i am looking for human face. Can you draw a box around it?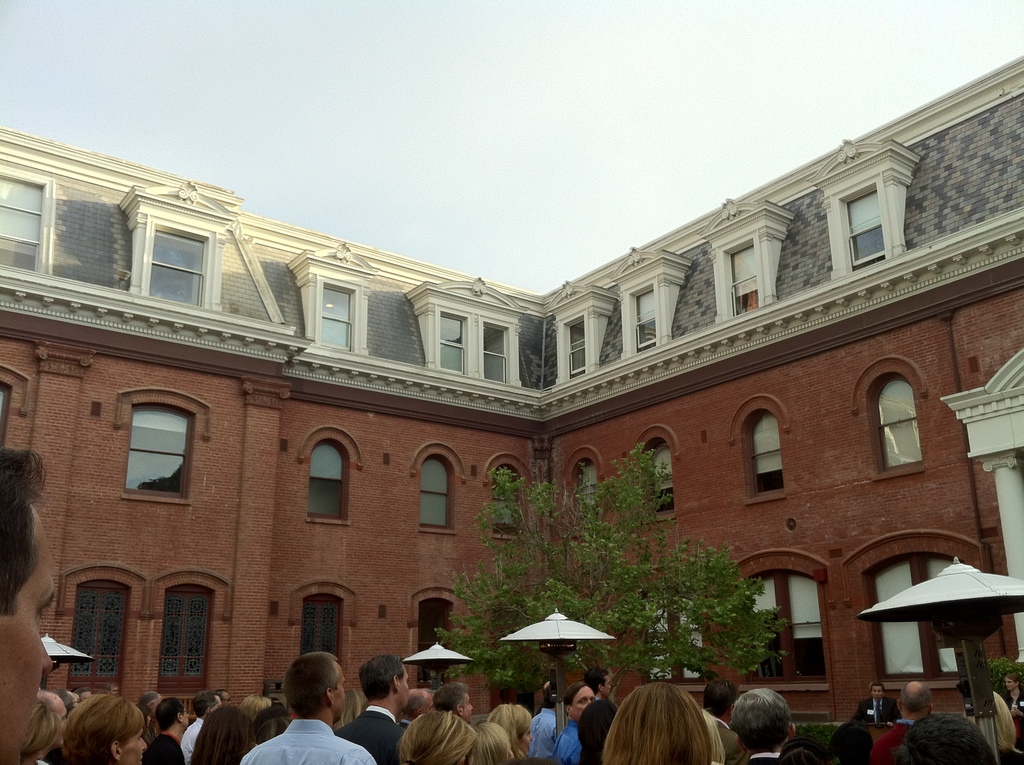
Sure, the bounding box is [109, 721, 147, 764].
